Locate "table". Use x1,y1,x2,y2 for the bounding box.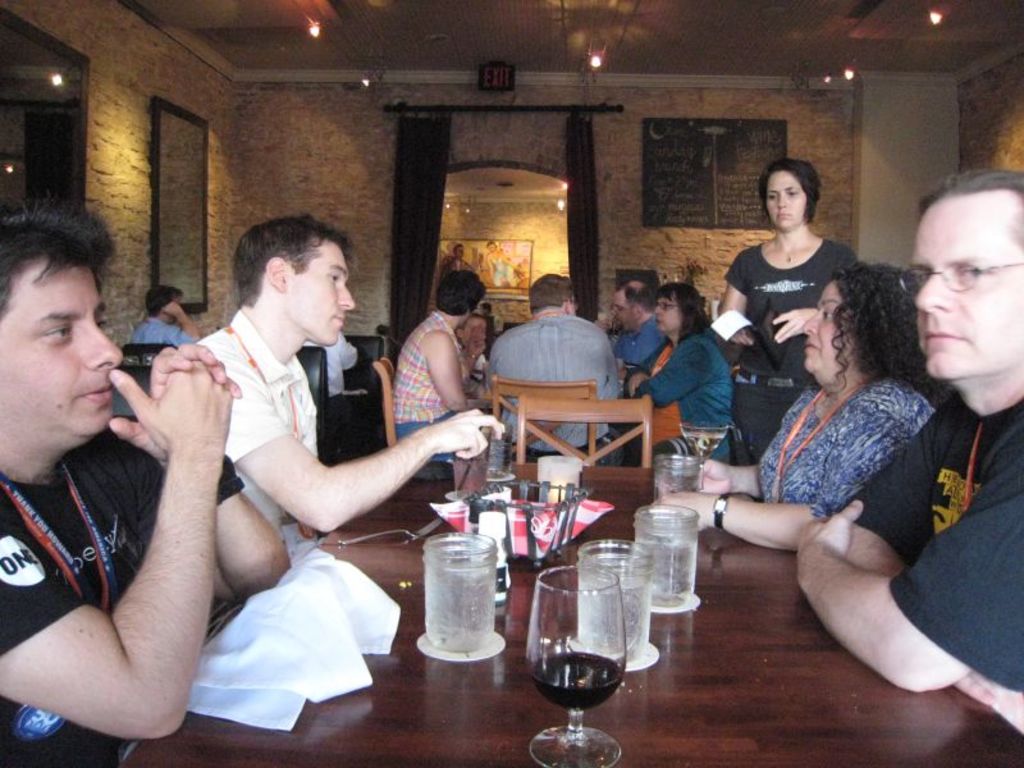
63,364,865,760.
